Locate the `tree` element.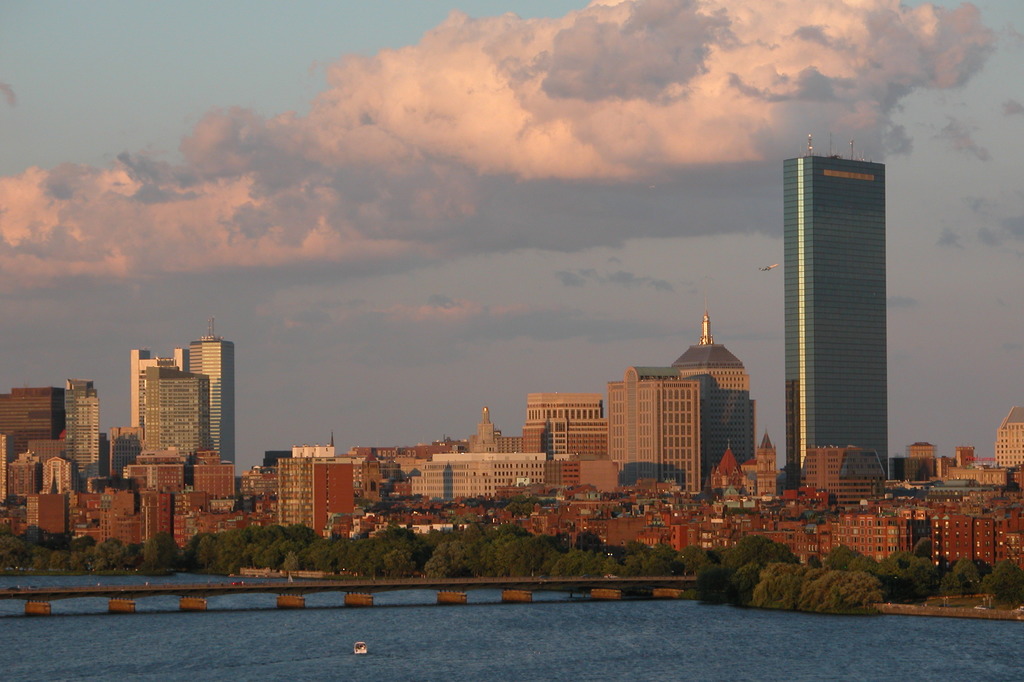
Element bbox: bbox(90, 534, 116, 585).
